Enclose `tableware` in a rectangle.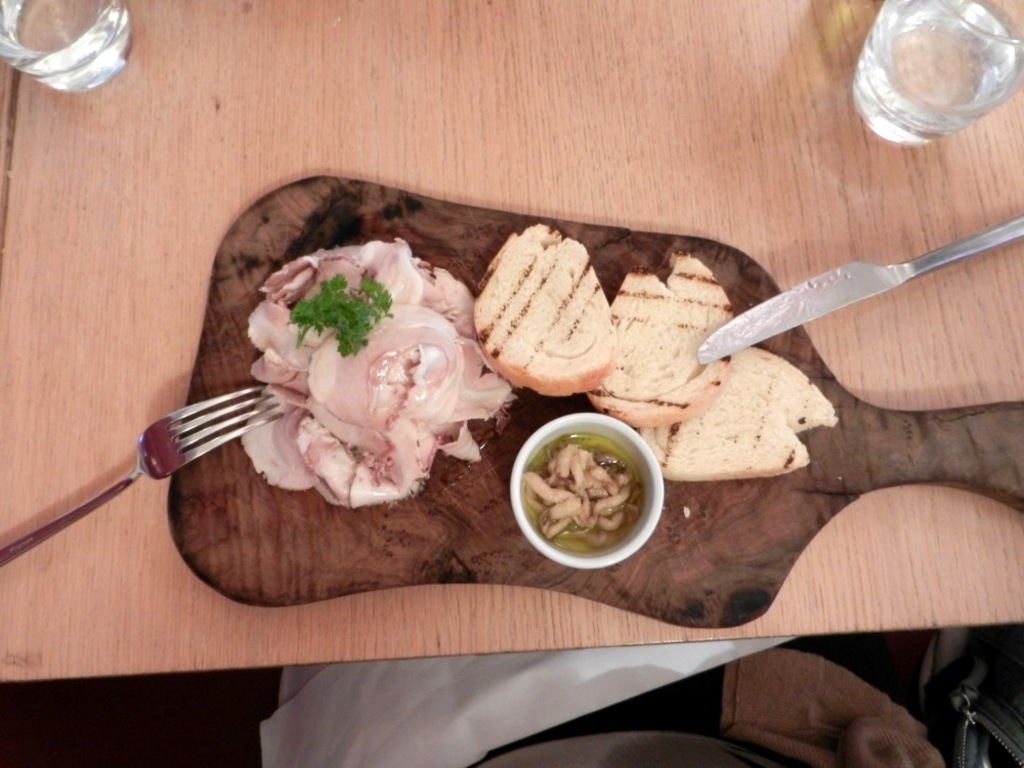
(519, 421, 671, 577).
